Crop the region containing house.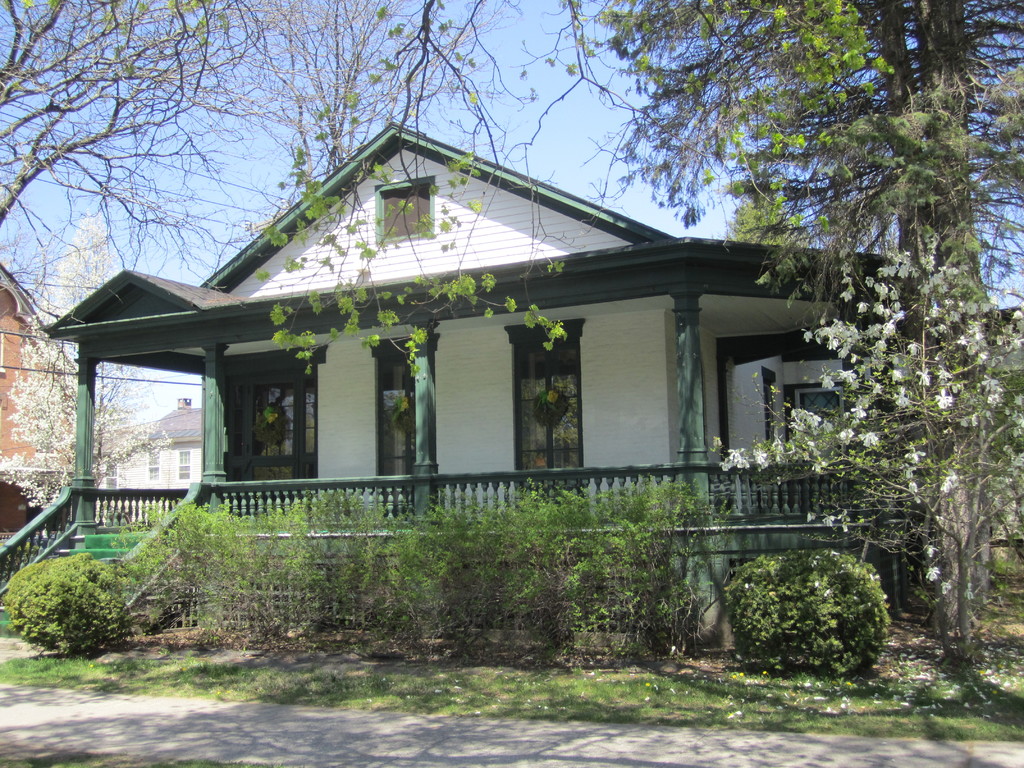
Crop region: [left=0, top=278, right=80, bottom=534].
